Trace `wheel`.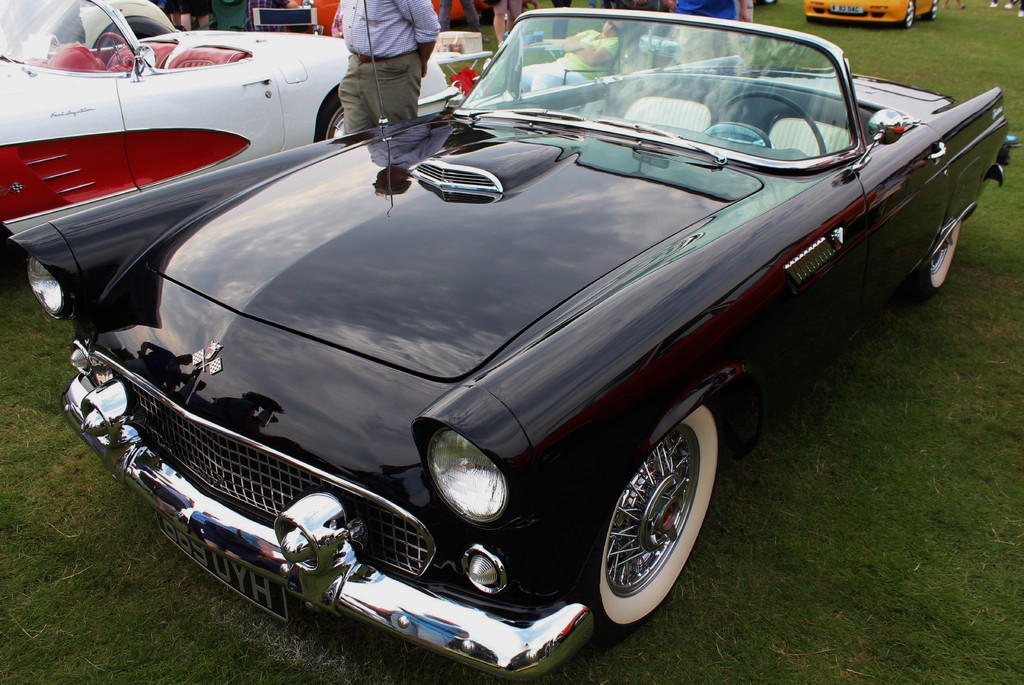
Traced to 901 1 913 29.
